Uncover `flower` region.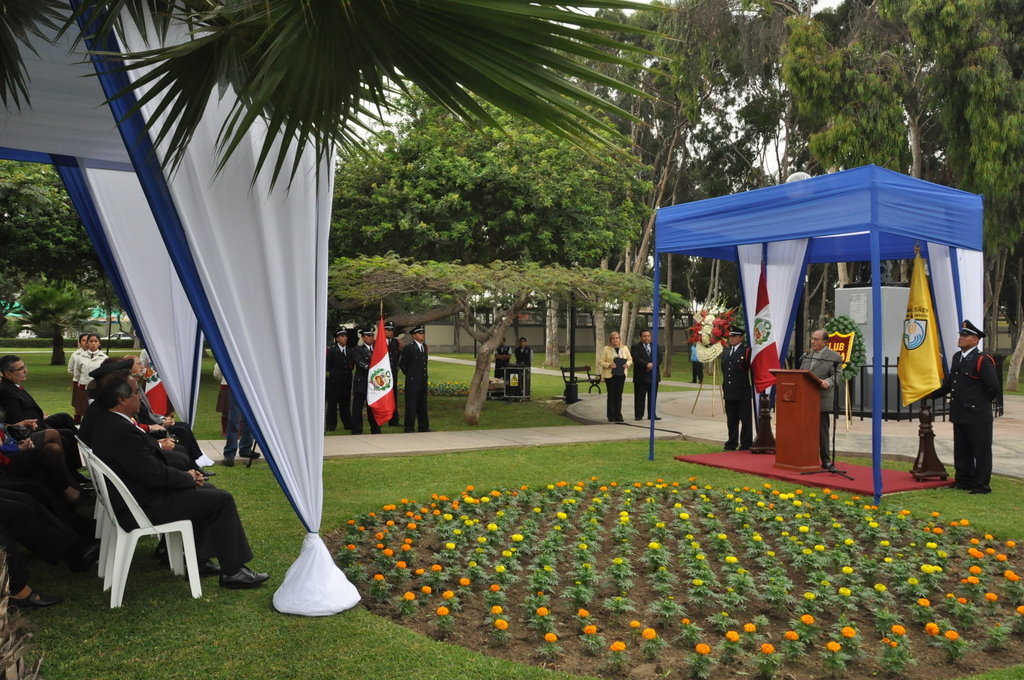
Uncovered: crop(724, 555, 739, 566).
